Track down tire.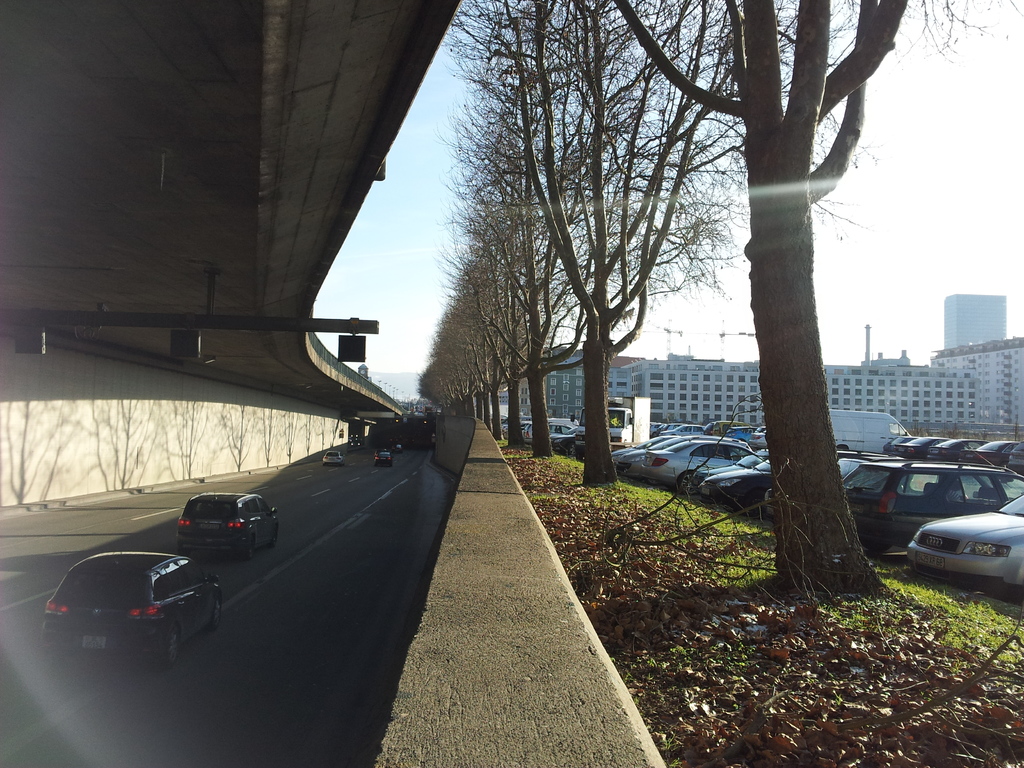
Tracked to bbox=(241, 532, 254, 561).
